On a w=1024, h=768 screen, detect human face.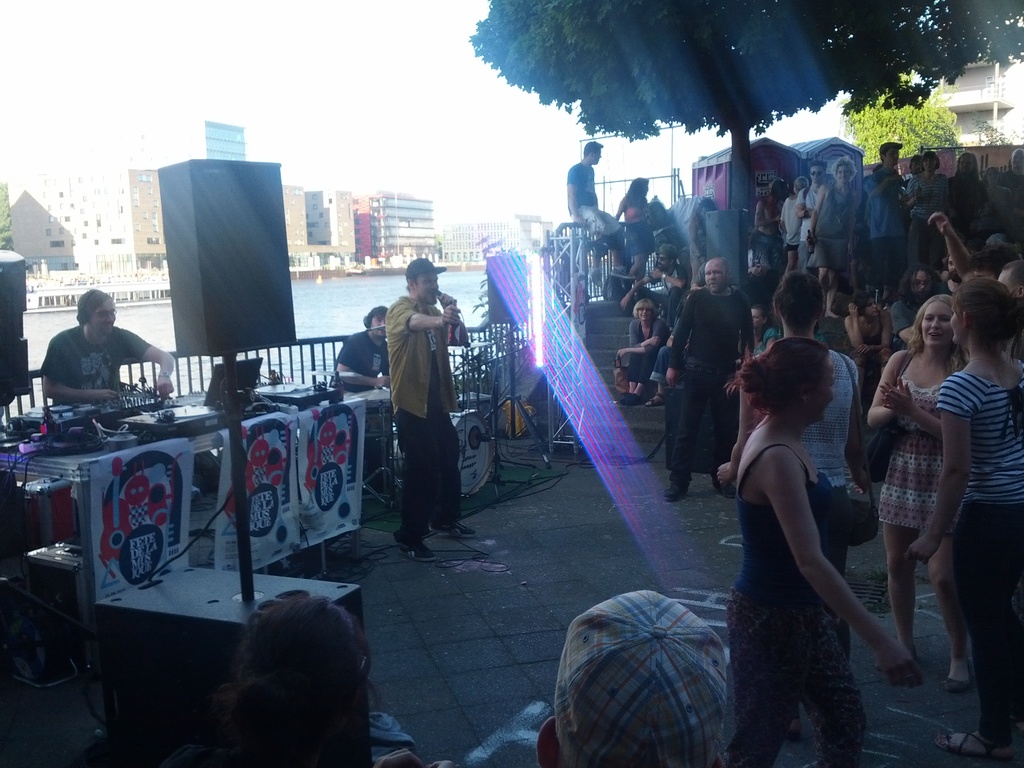
detection(986, 170, 1003, 185).
